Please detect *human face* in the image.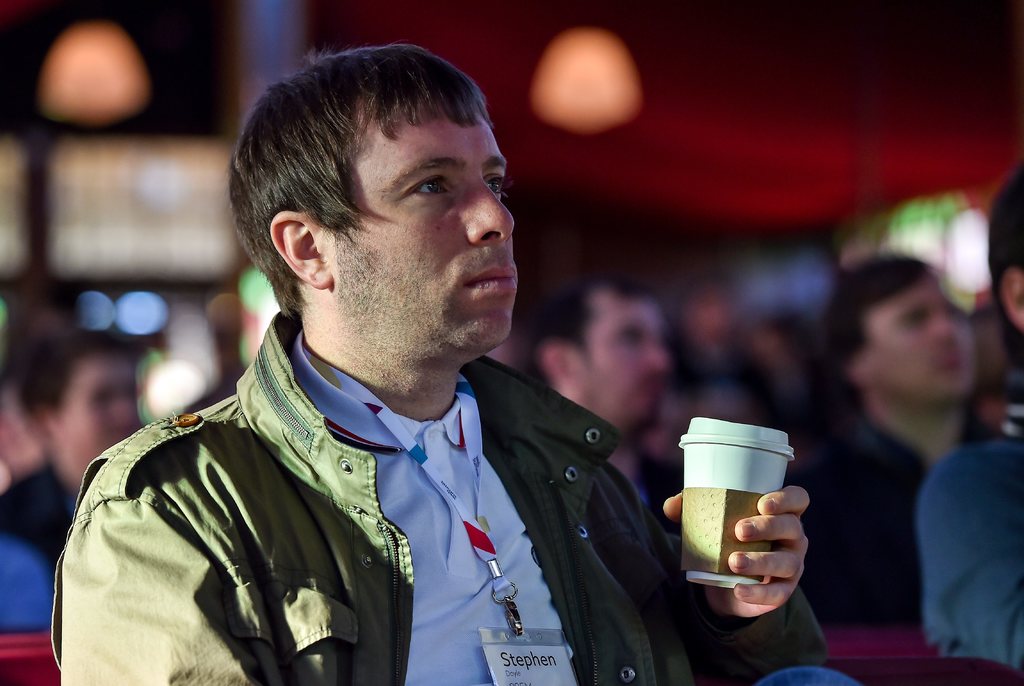
869/276/978/413.
